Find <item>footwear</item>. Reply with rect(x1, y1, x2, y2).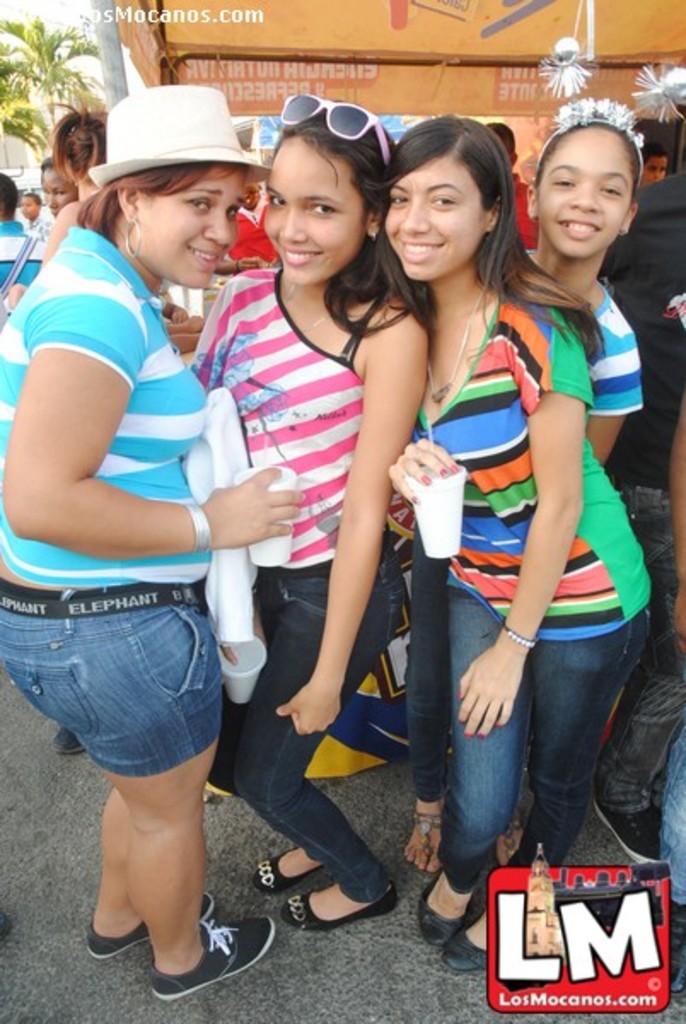
rect(282, 889, 399, 934).
